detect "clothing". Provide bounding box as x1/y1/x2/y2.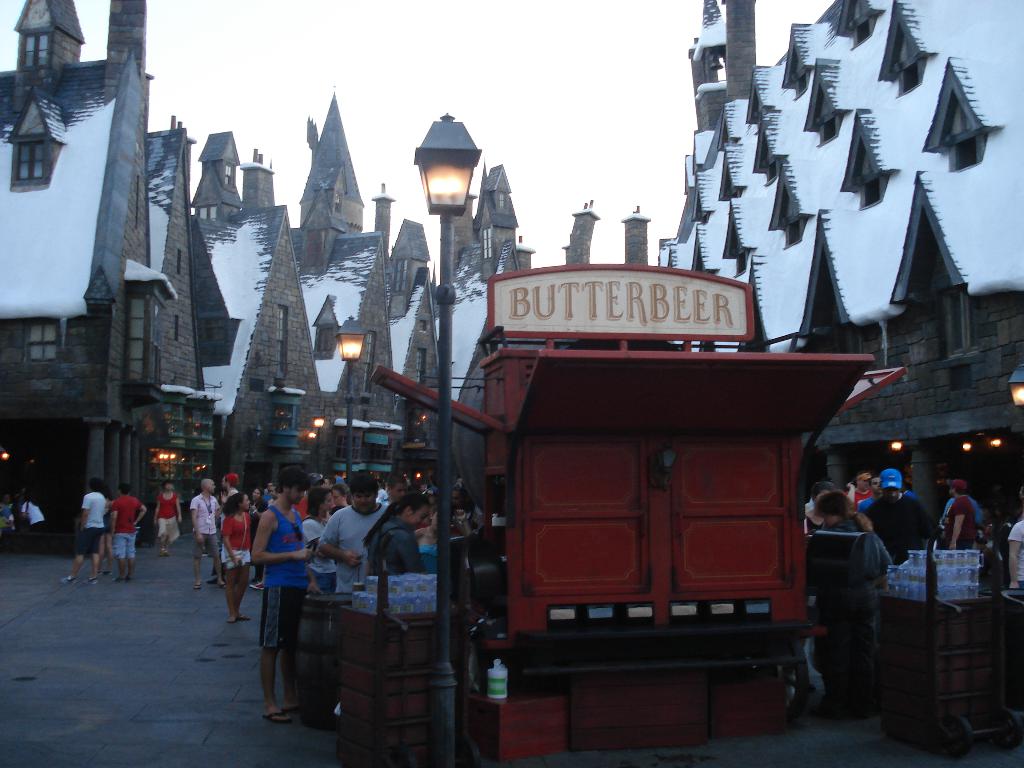
1006/523/1023/589.
